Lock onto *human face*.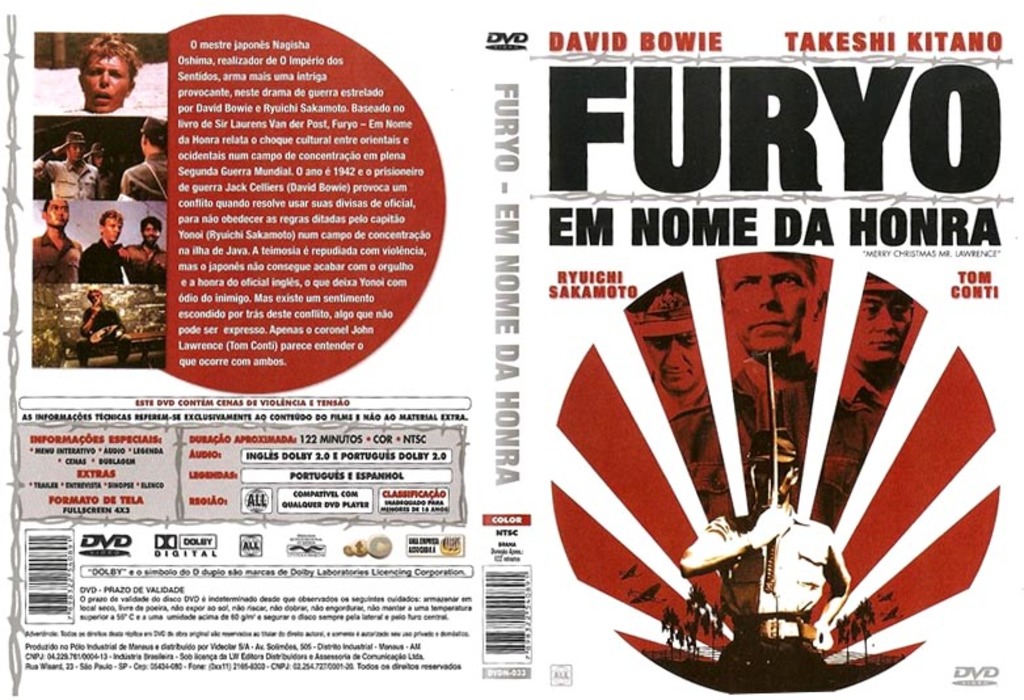
Locked: (101, 215, 121, 240).
